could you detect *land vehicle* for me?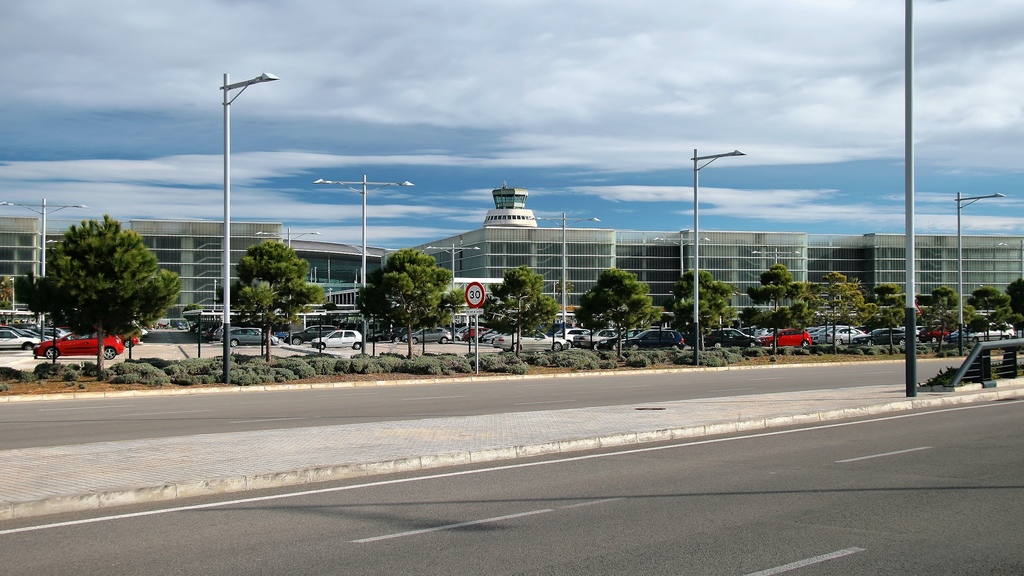
Detection result: [x1=579, y1=330, x2=609, y2=351].
